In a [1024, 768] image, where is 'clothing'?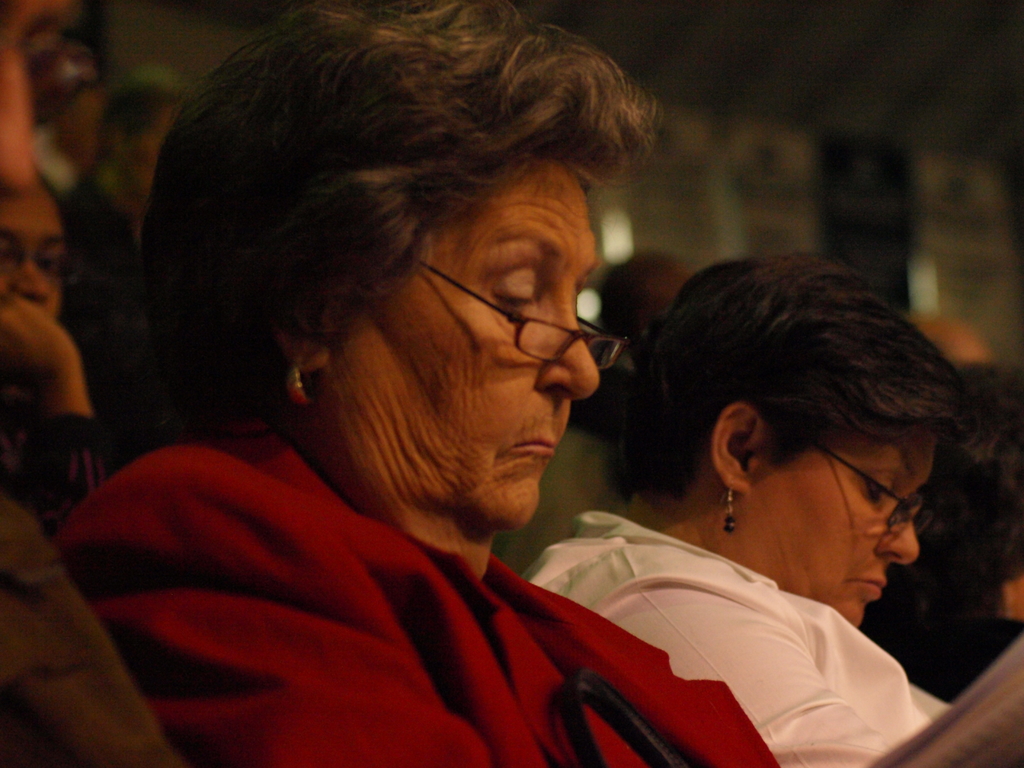
BBox(0, 495, 191, 766).
